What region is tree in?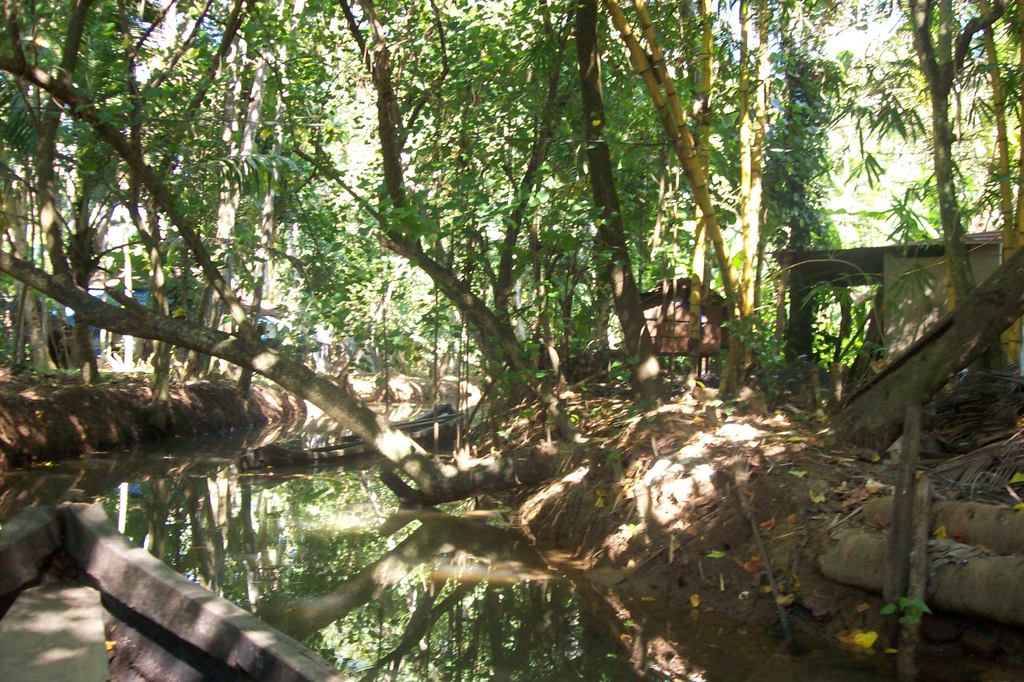
pyautogui.locateOnScreen(808, 0, 1023, 407).
